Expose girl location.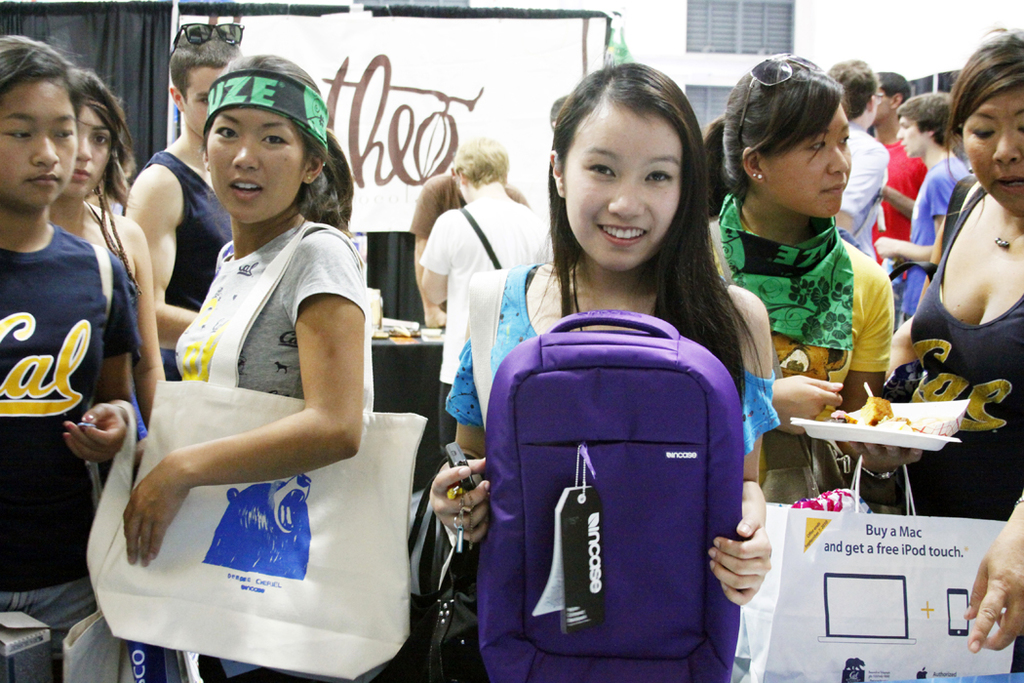
Exposed at [52,73,169,428].
